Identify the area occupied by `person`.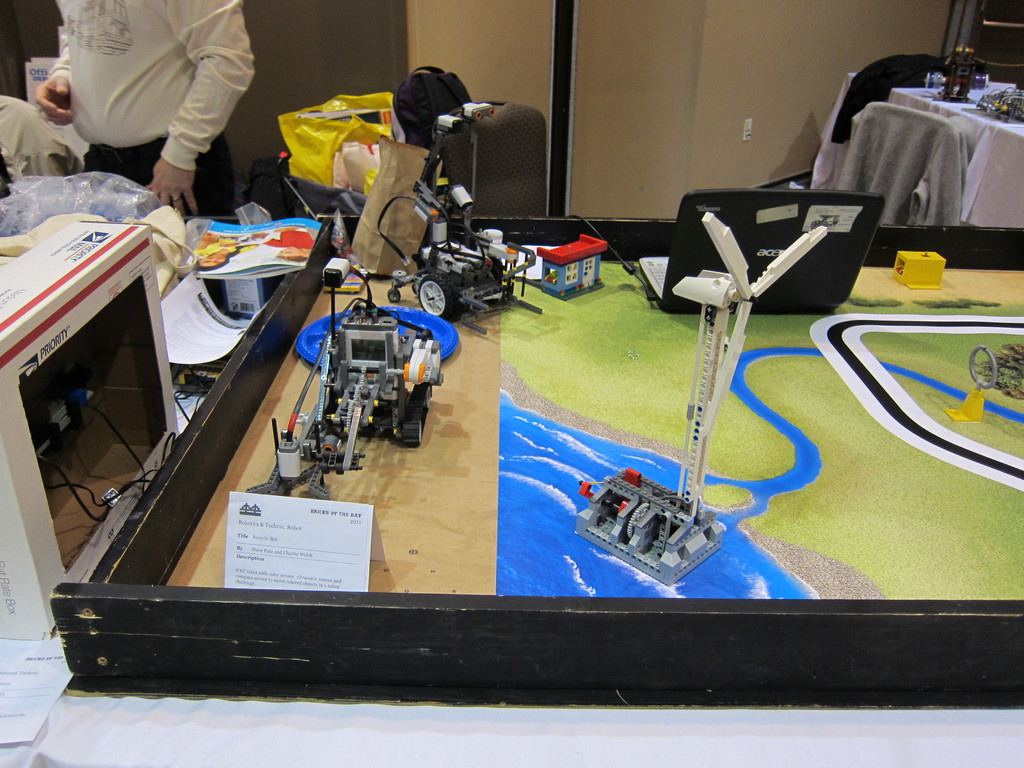
Area: pyautogui.locateOnScreen(38, 0, 253, 229).
